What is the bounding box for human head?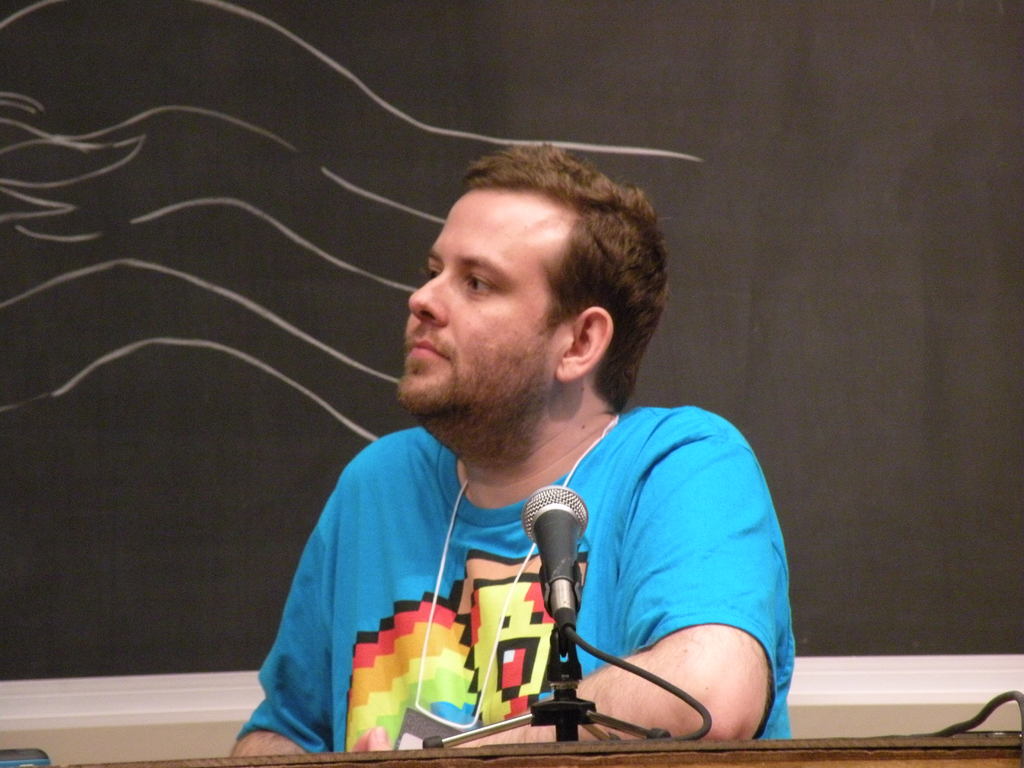
rect(401, 135, 671, 410).
